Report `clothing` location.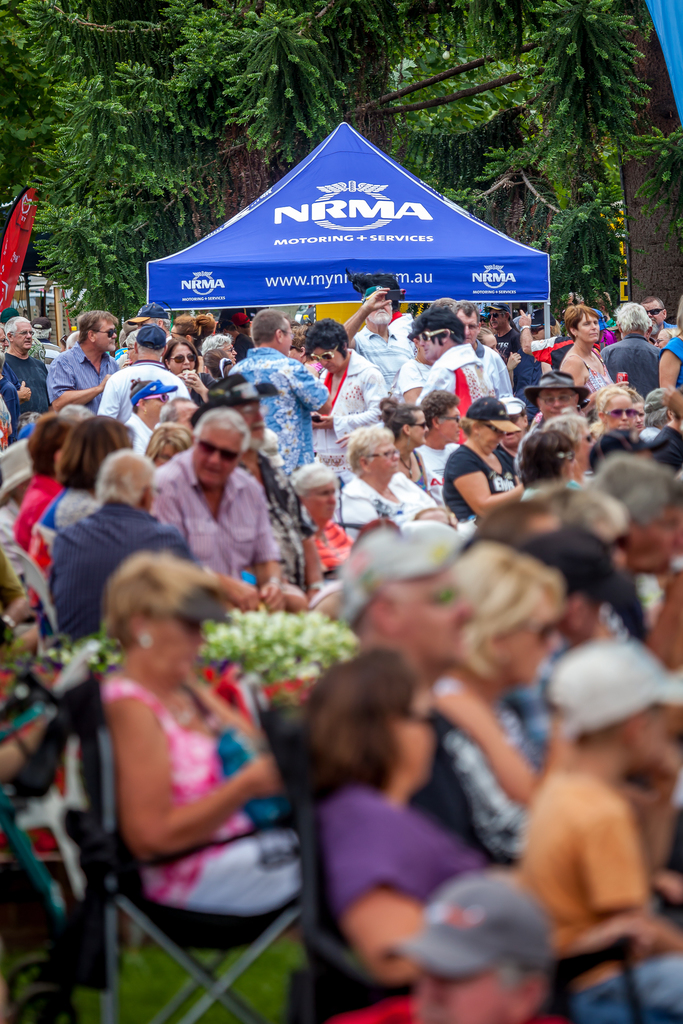
Report: {"left": 420, "top": 440, "right": 469, "bottom": 511}.
